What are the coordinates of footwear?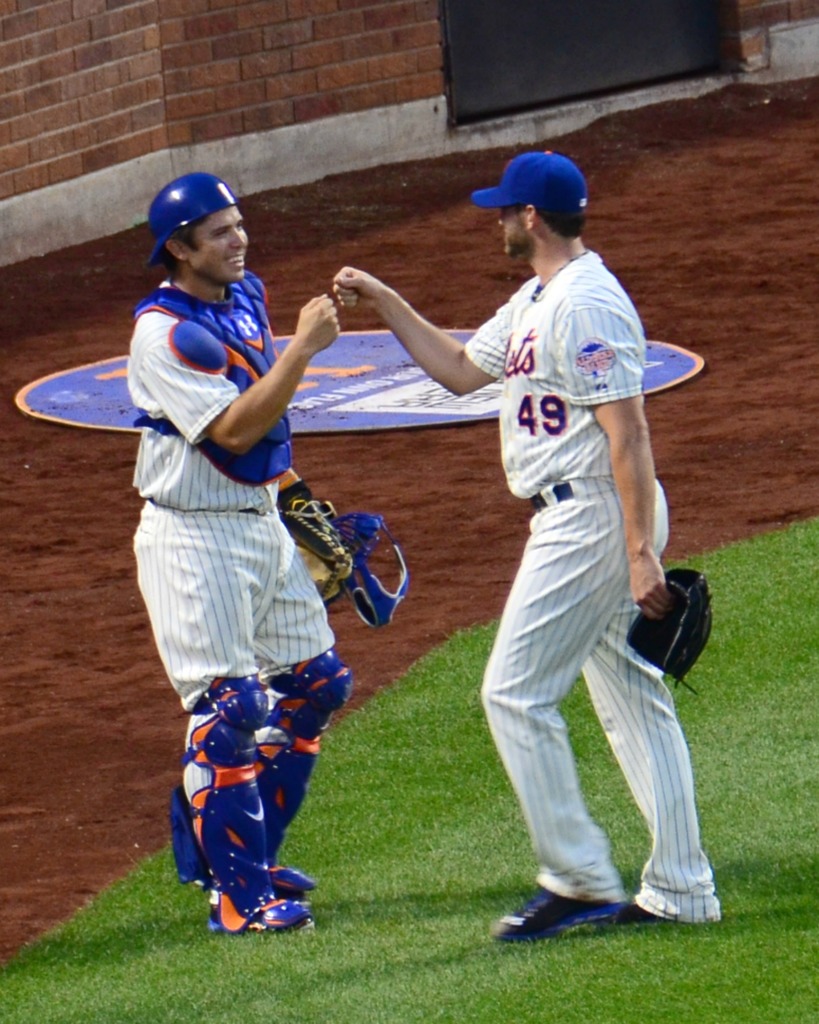
crop(266, 861, 321, 891).
